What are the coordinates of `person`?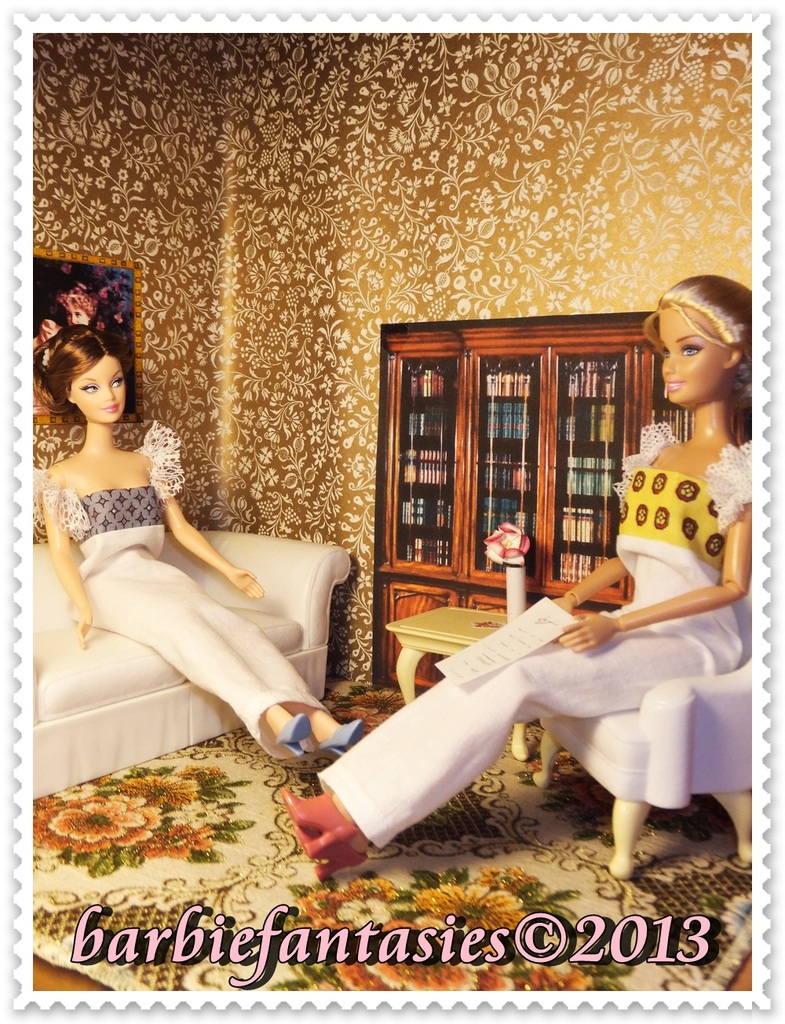
select_region(268, 268, 753, 883).
